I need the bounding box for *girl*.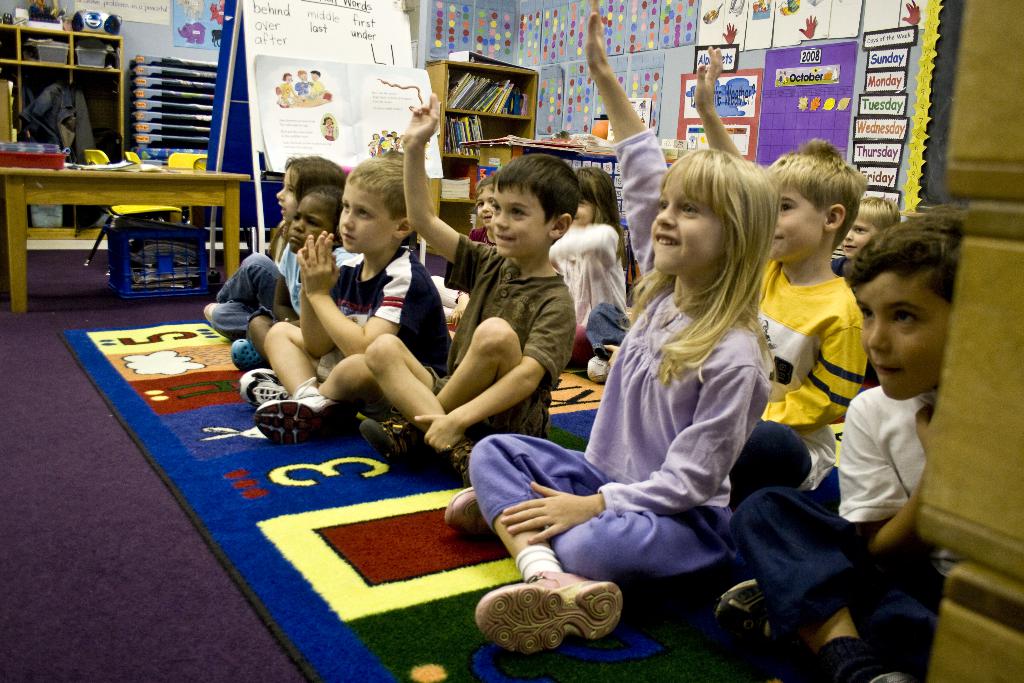
Here it is: 445, 0, 781, 654.
